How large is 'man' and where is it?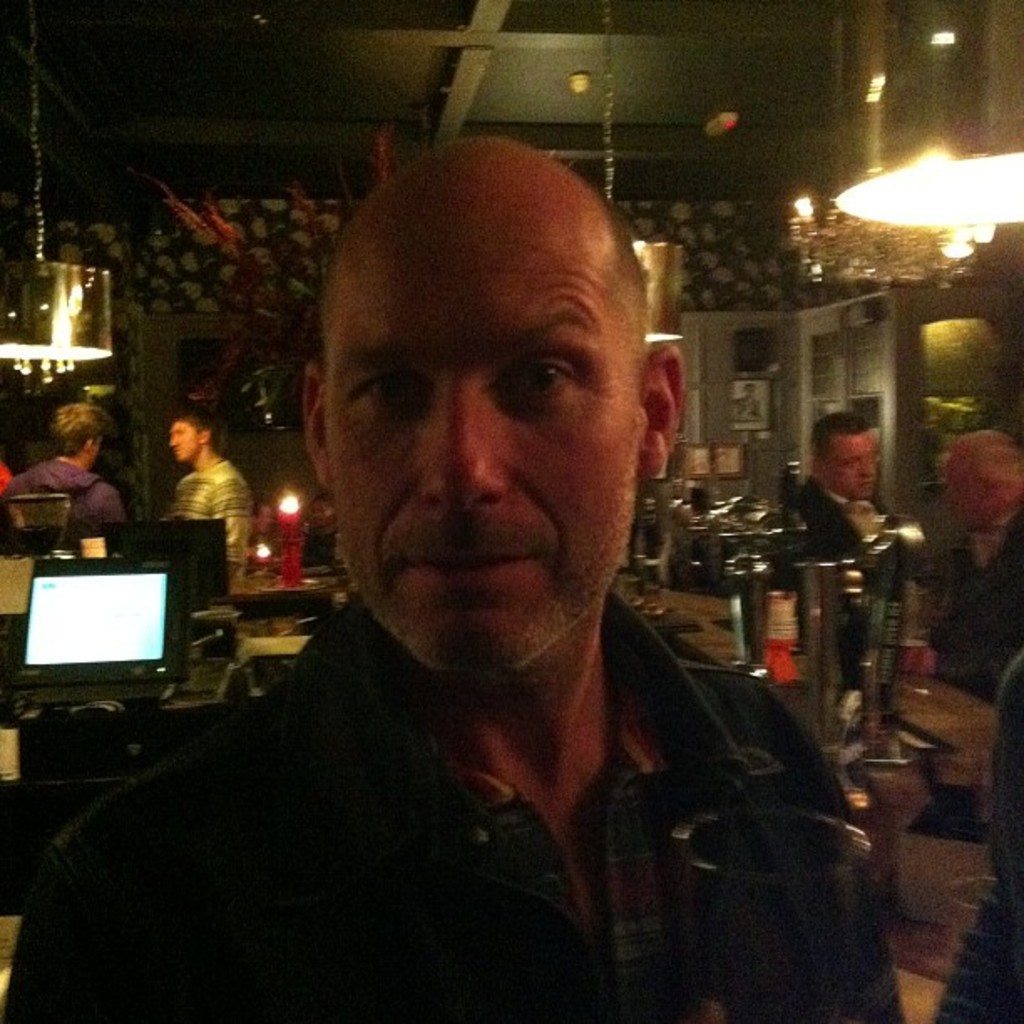
Bounding box: locate(791, 412, 929, 681).
